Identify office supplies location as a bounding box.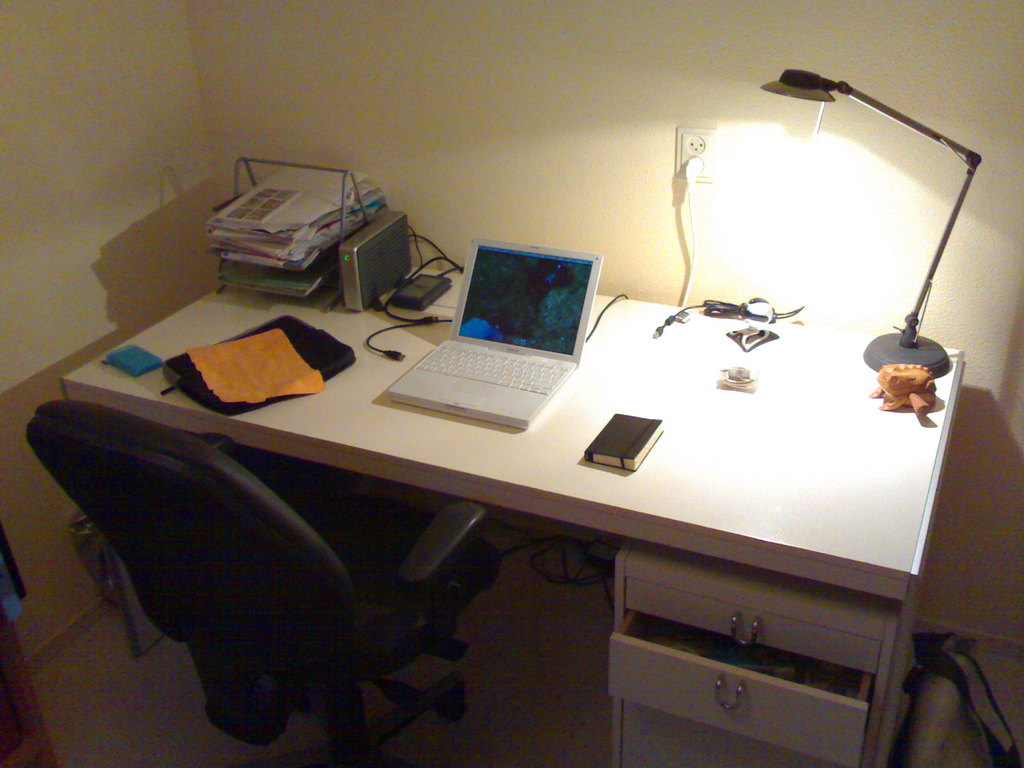
Rect(386, 260, 435, 327).
